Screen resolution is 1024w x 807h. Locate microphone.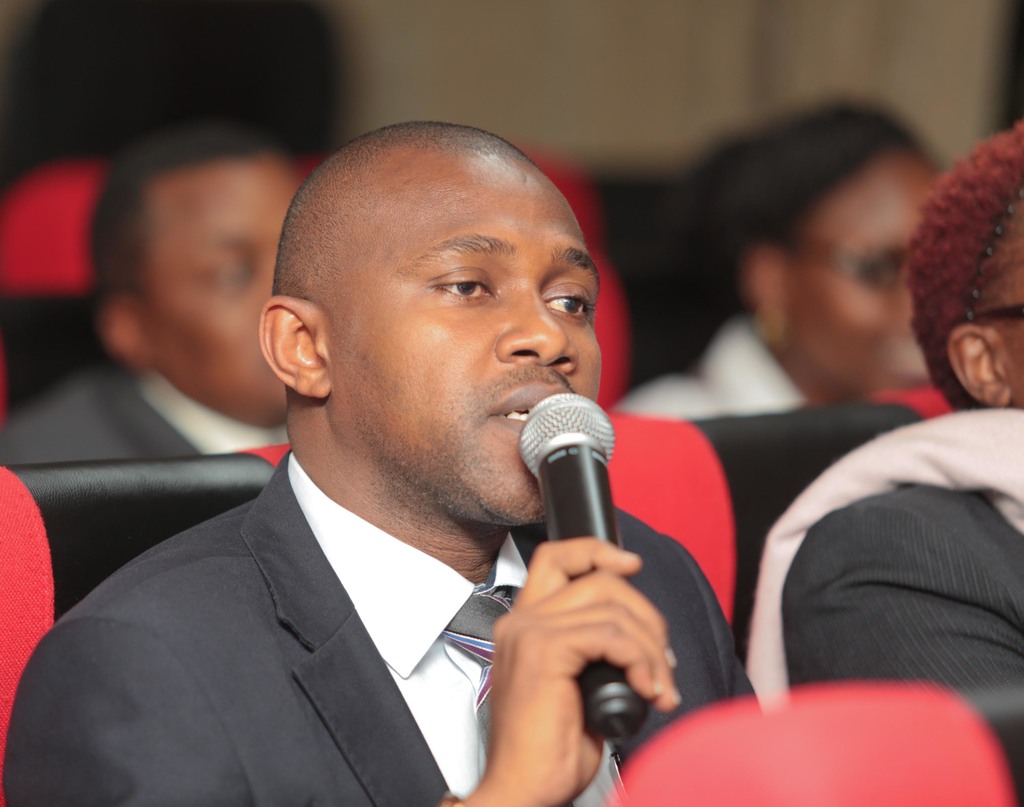
rect(490, 435, 675, 692).
